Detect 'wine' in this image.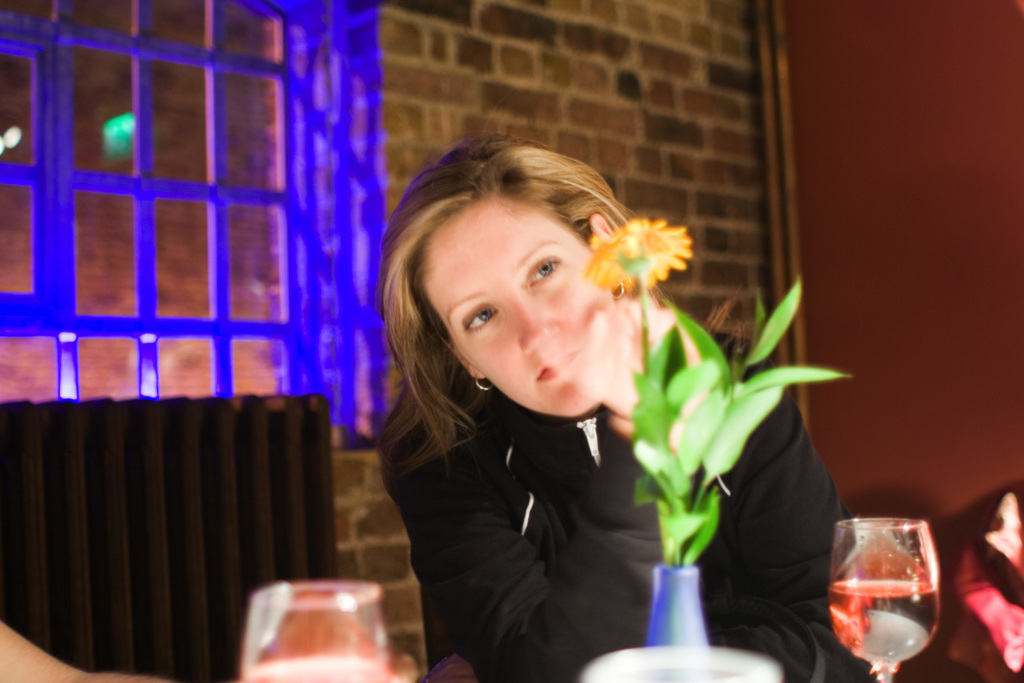
Detection: (829, 522, 948, 682).
